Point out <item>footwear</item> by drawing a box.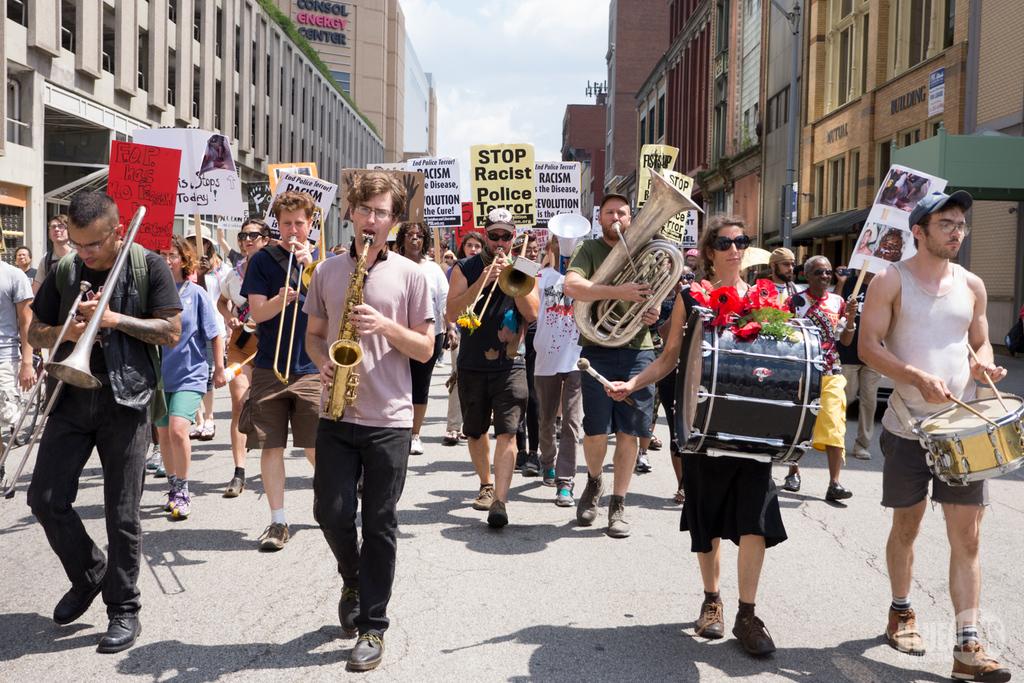
bbox=(190, 421, 199, 434).
